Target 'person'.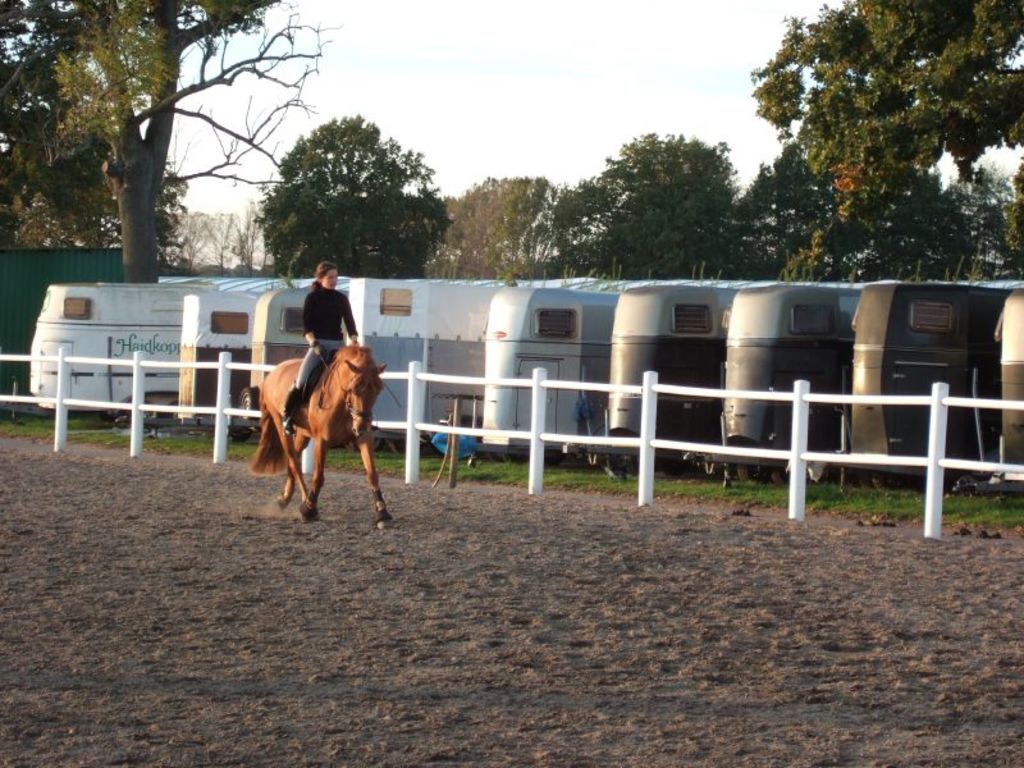
Target region: detection(279, 261, 362, 438).
